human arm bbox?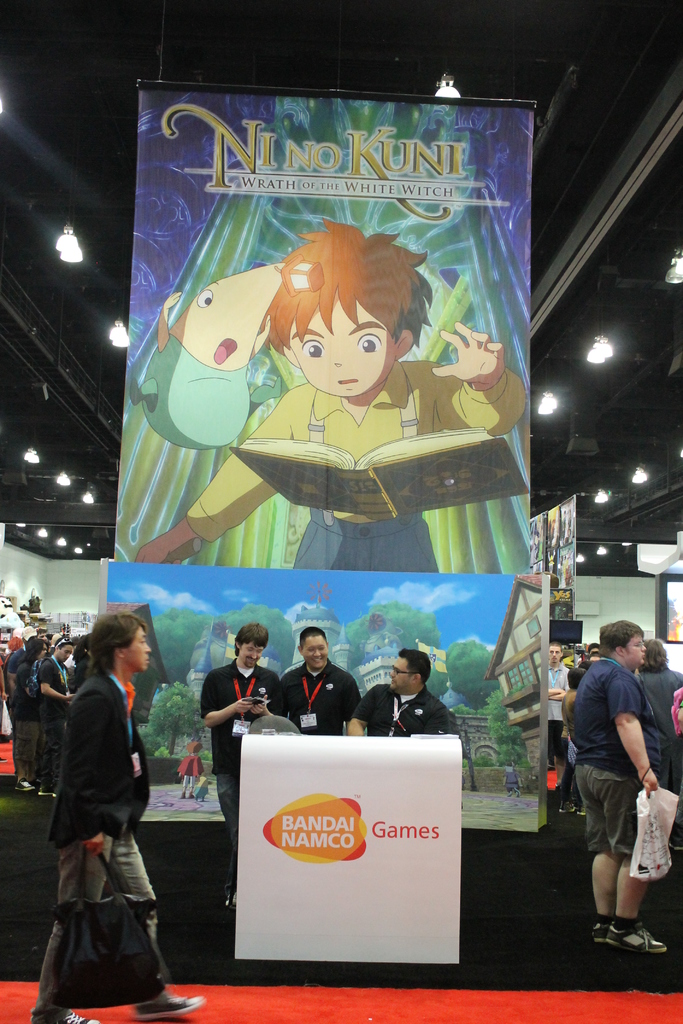
429:312:530:435
